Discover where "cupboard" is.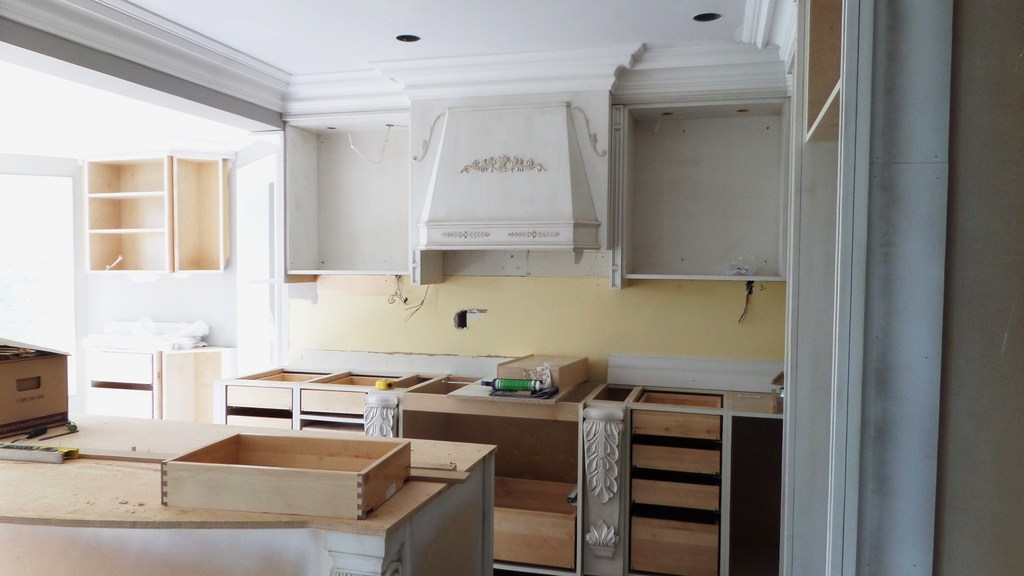
Discovered at (84, 154, 228, 274).
